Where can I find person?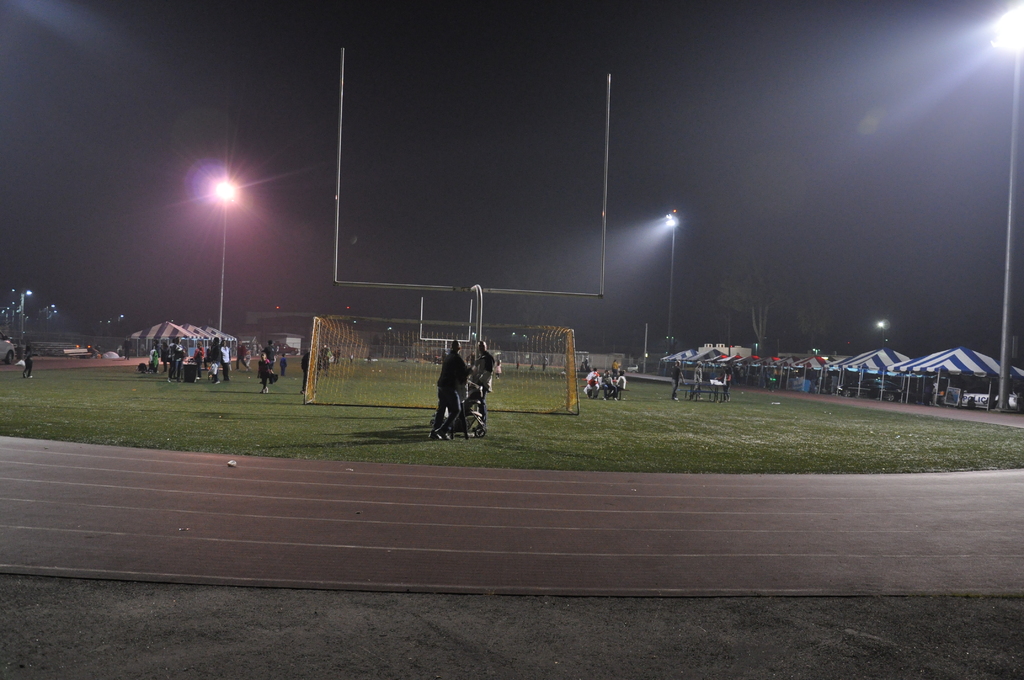
You can find it at 721/364/733/401.
